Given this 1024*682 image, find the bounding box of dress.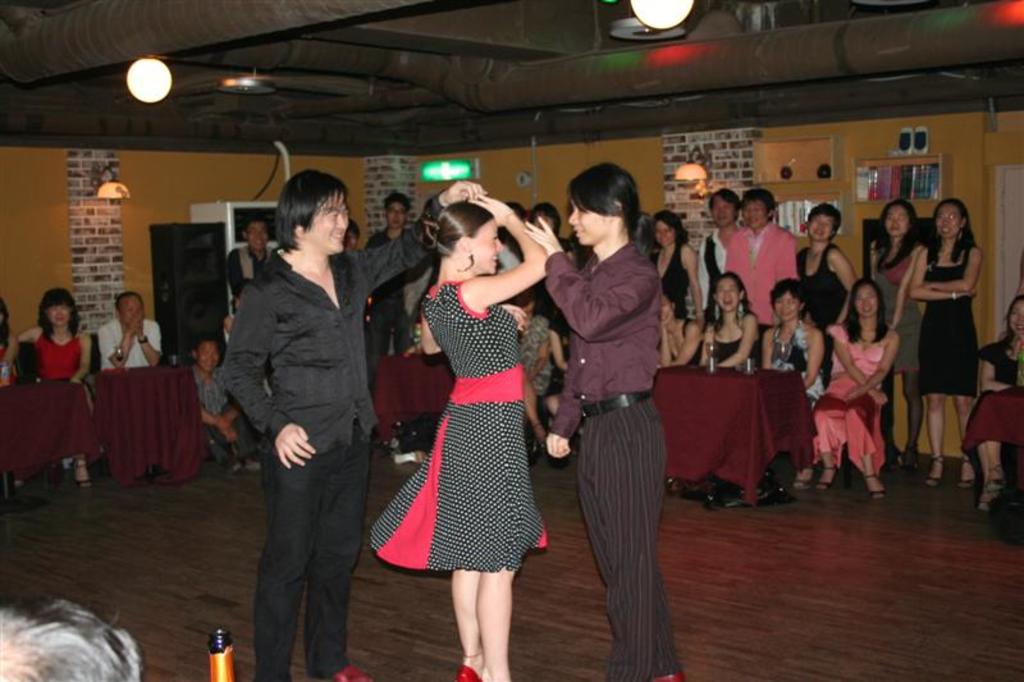
bbox=[388, 256, 548, 563].
